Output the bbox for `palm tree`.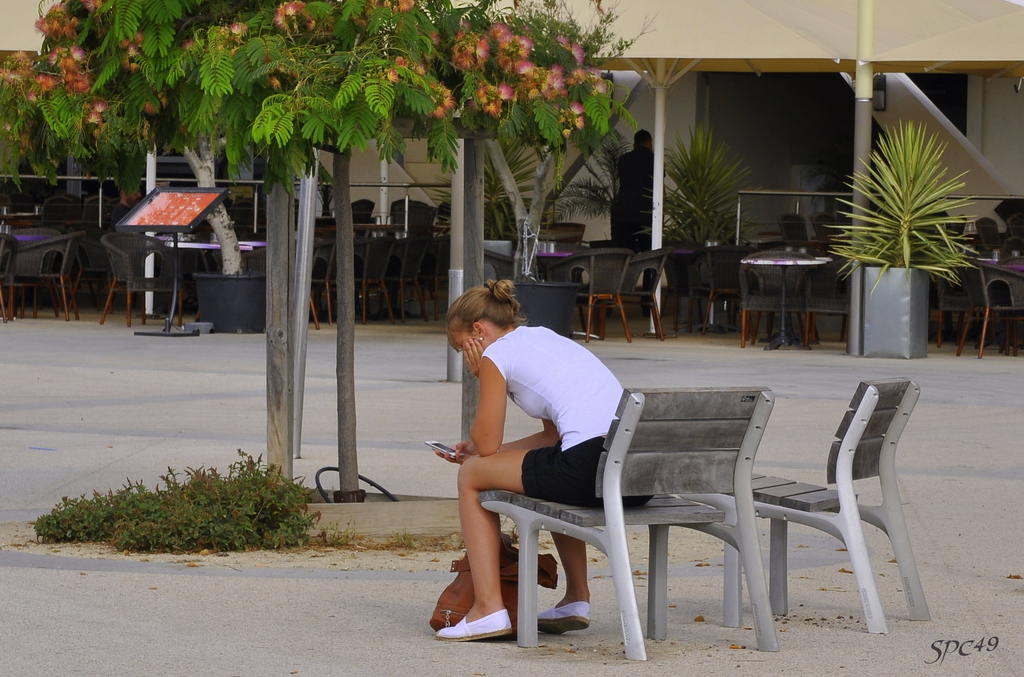
<box>641,136,749,270</box>.
